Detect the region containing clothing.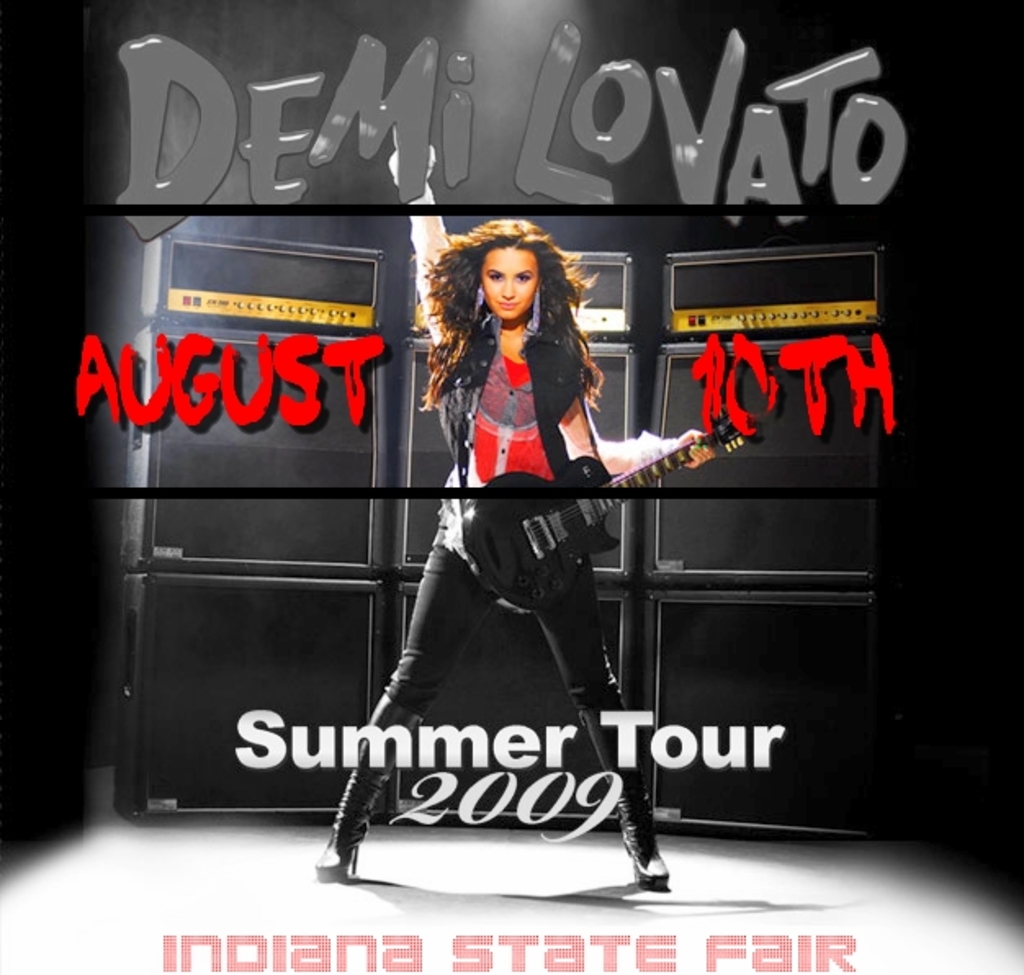
left=365, top=299, right=664, bottom=815.
